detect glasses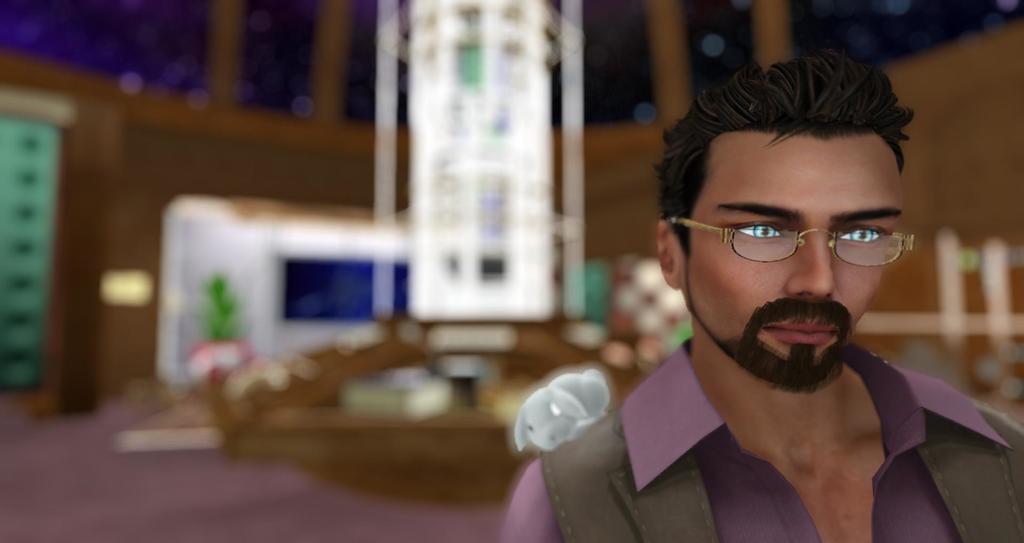
[x1=691, y1=195, x2=917, y2=271]
